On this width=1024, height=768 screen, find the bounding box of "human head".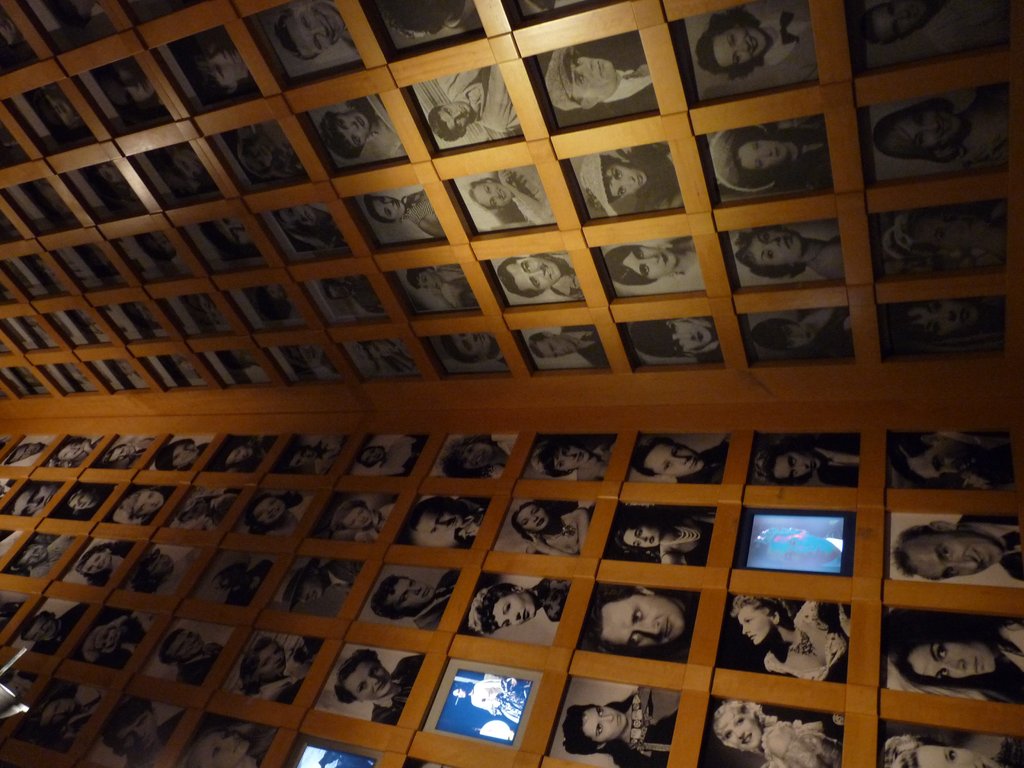
Bounding box: x1=273, y1=205, x2=320, y2=234.
